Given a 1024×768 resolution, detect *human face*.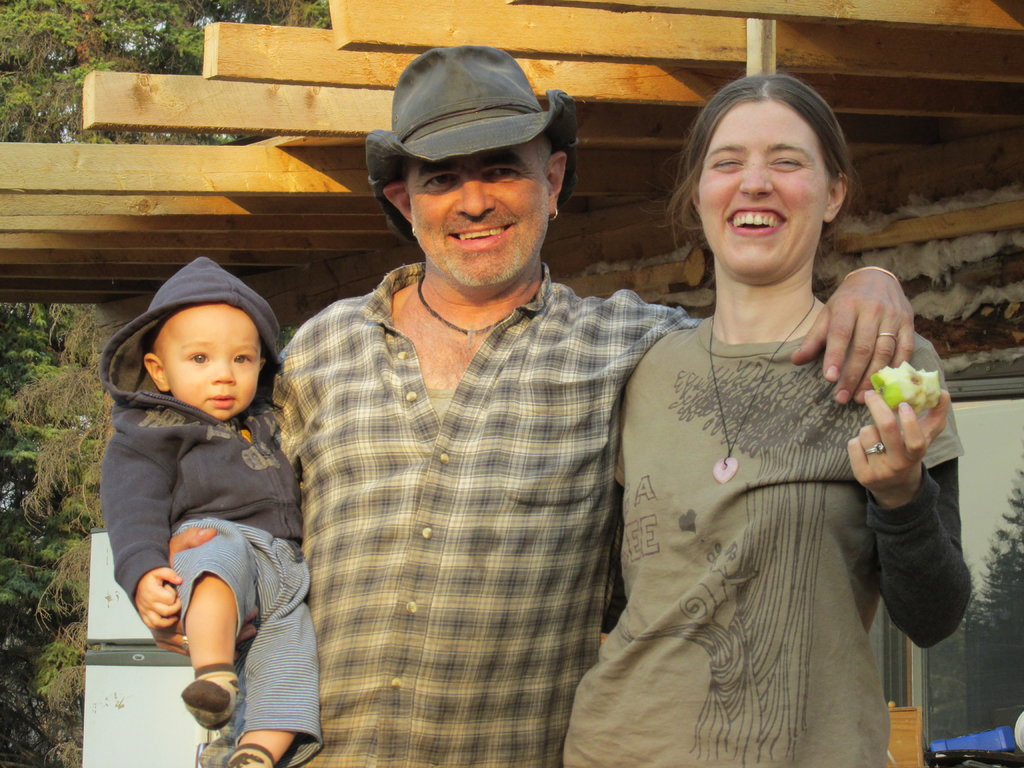
l=692, t=105, r=828, b=275.
